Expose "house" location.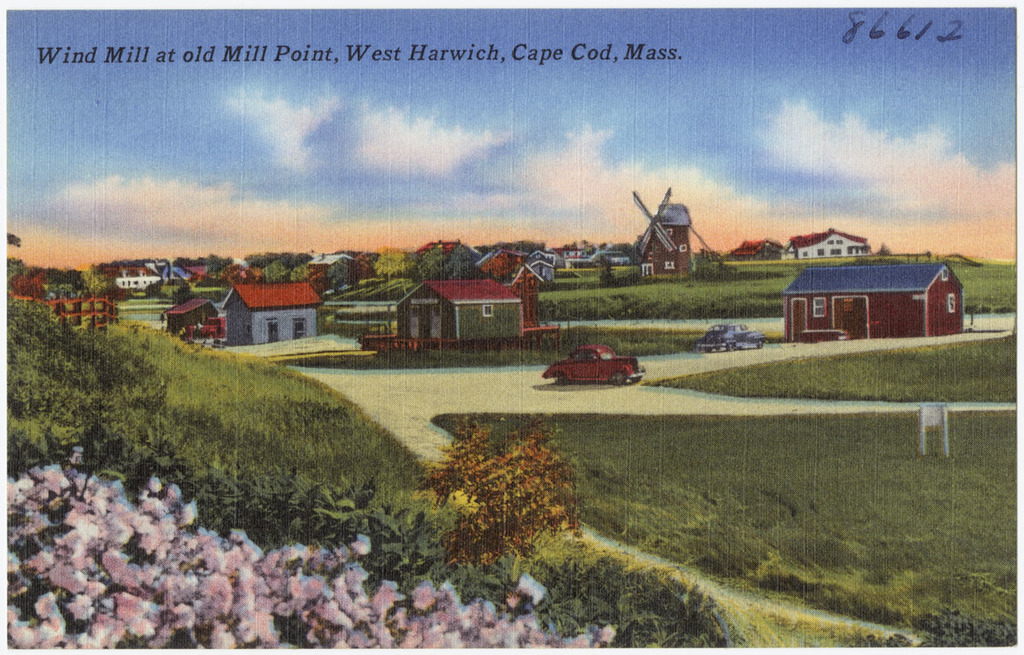
Exposed at 163:257:212:288.
